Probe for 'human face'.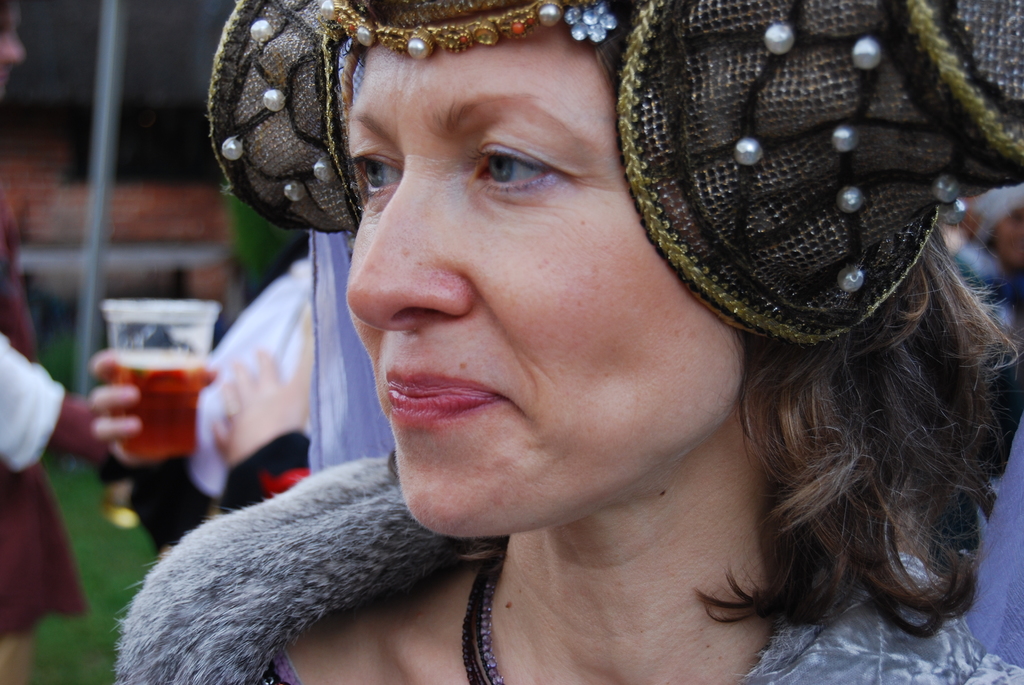
Probe result: (left=343, top=19, right=743, bottom=538).
